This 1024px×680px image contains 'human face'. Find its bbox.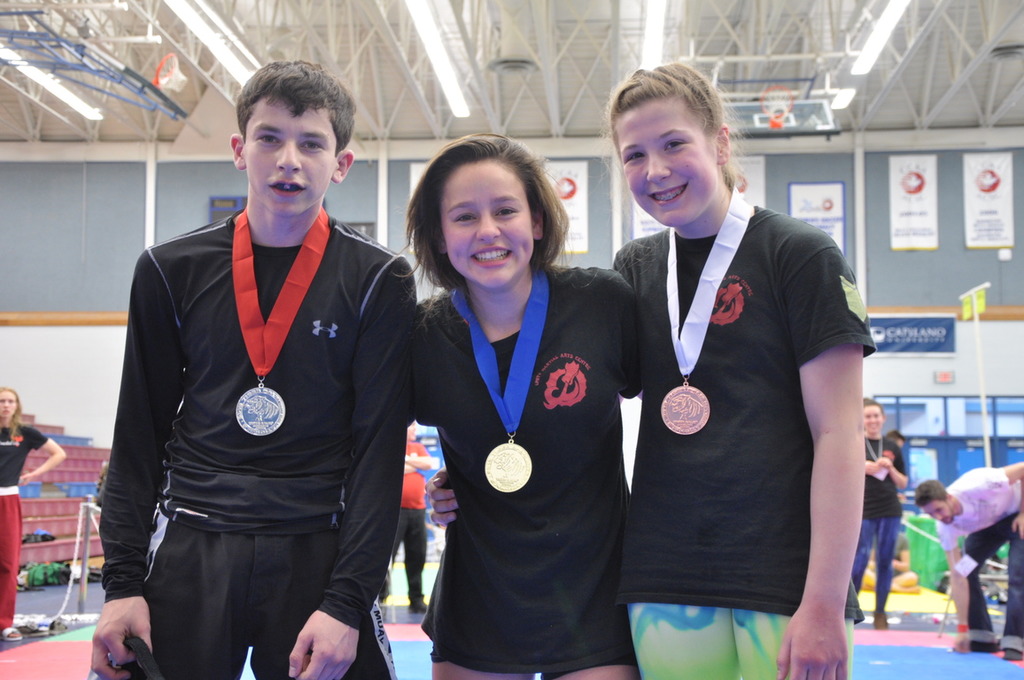
863,405,879,434.
